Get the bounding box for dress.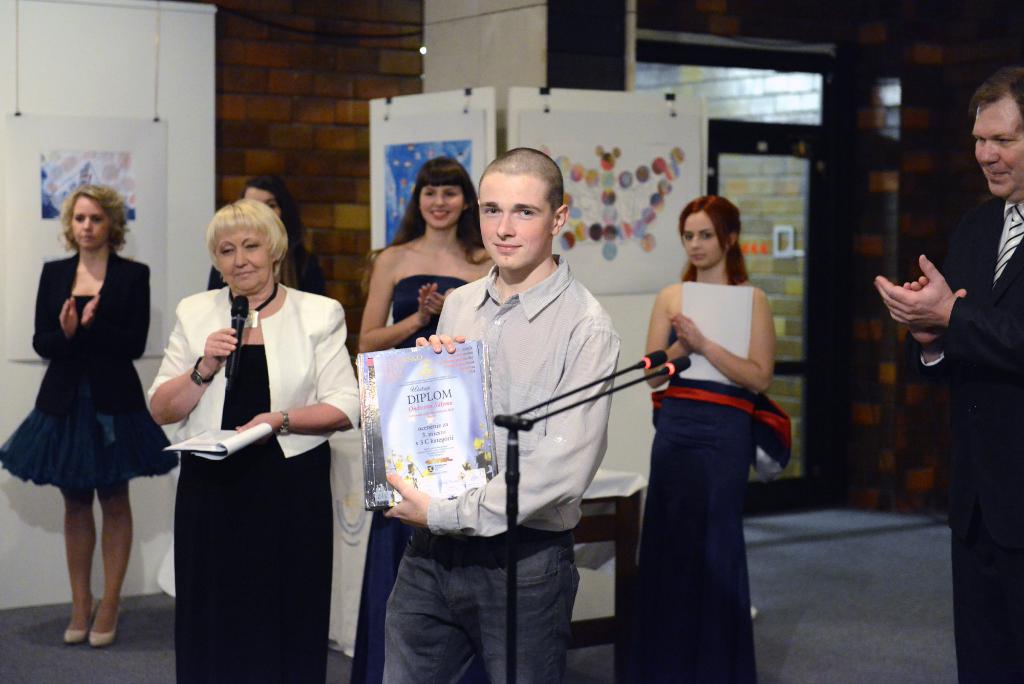
[x1=177, y1=346, x2=333, y2=683].
